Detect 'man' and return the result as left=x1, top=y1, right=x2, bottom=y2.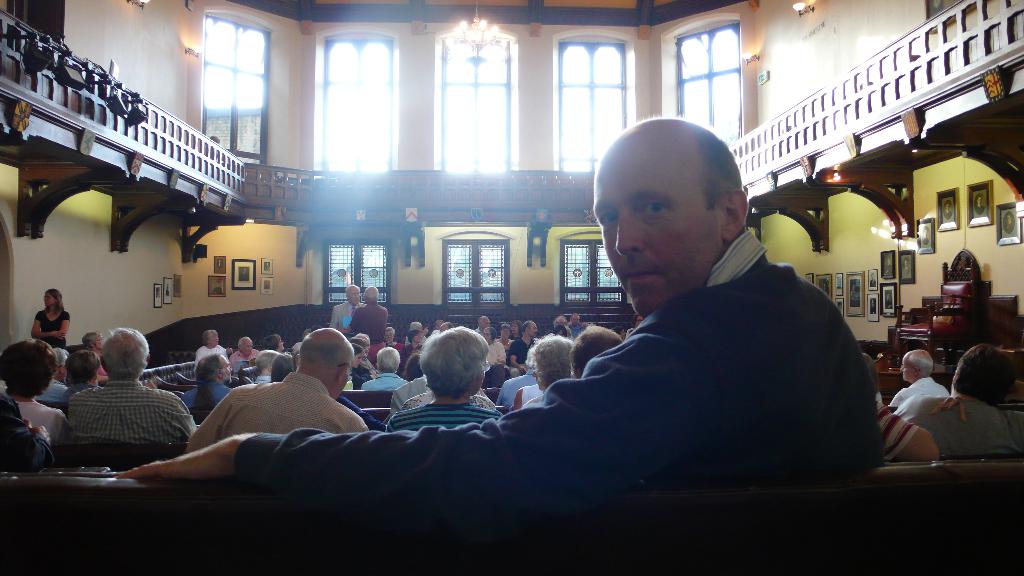
left=568, top=321, right=625, bottom=380.
